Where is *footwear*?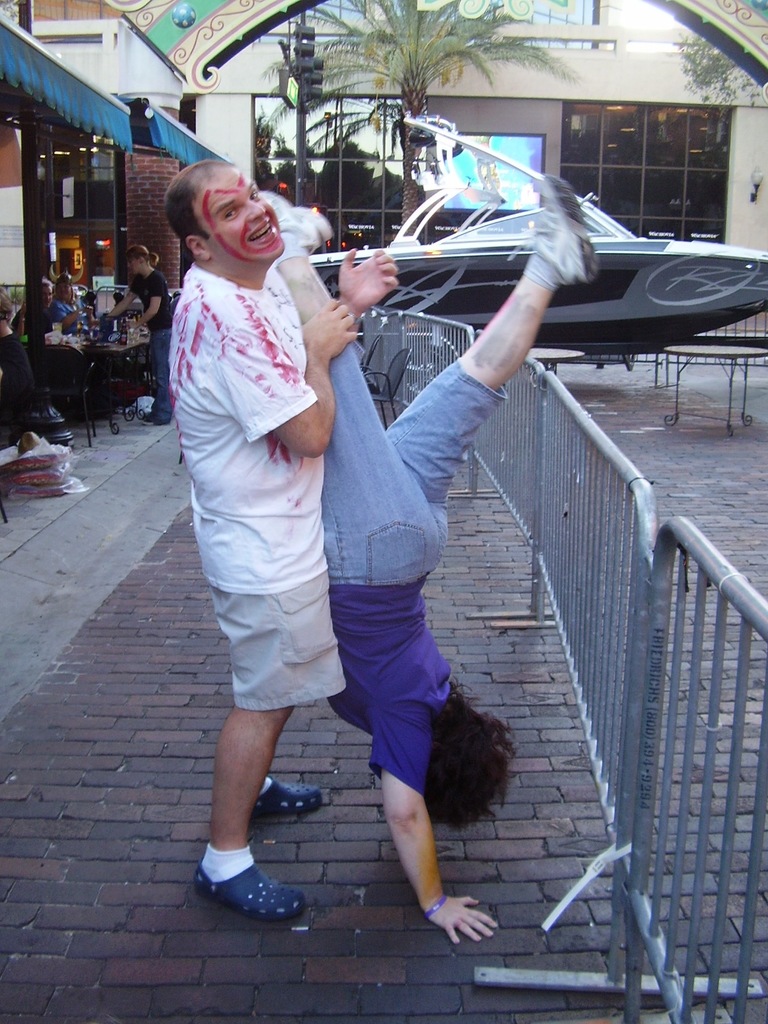
Rect(252, 770, 322, 816).
